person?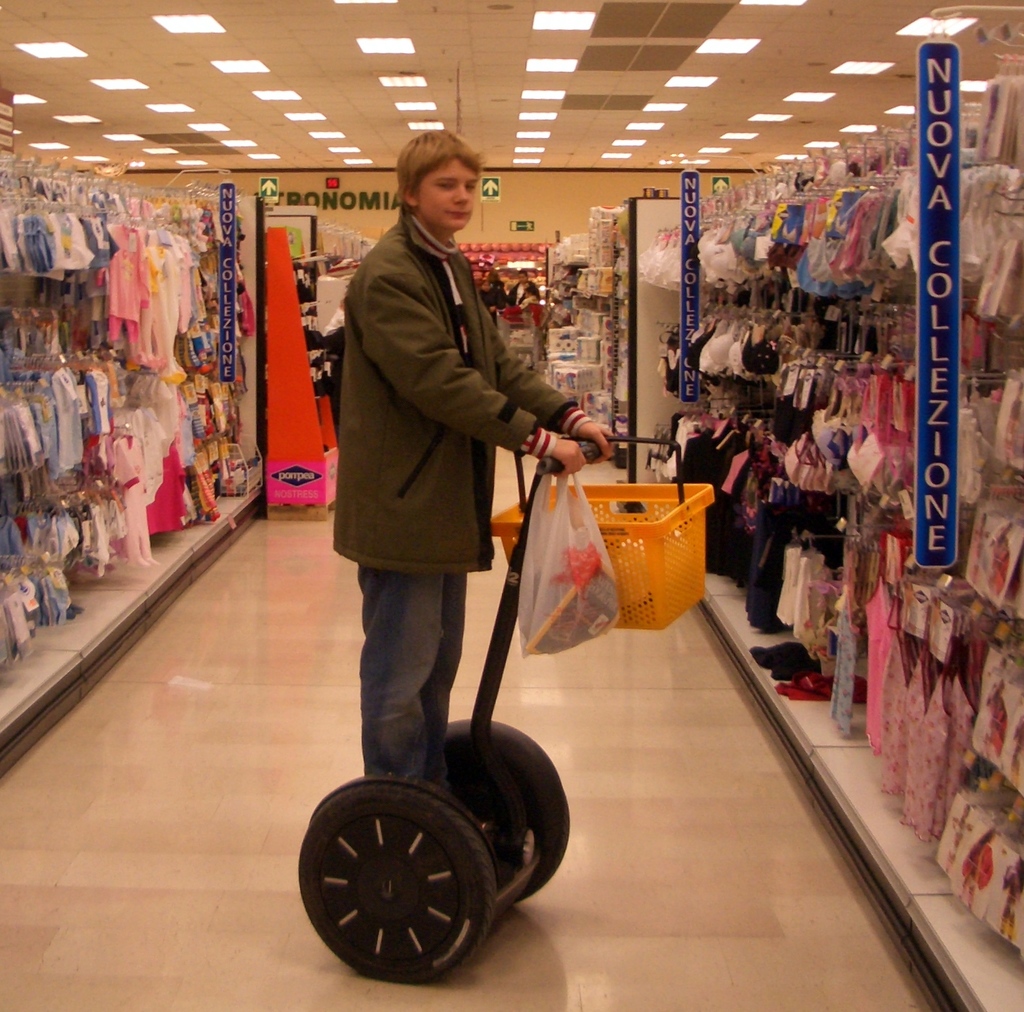
513,285,542,312
